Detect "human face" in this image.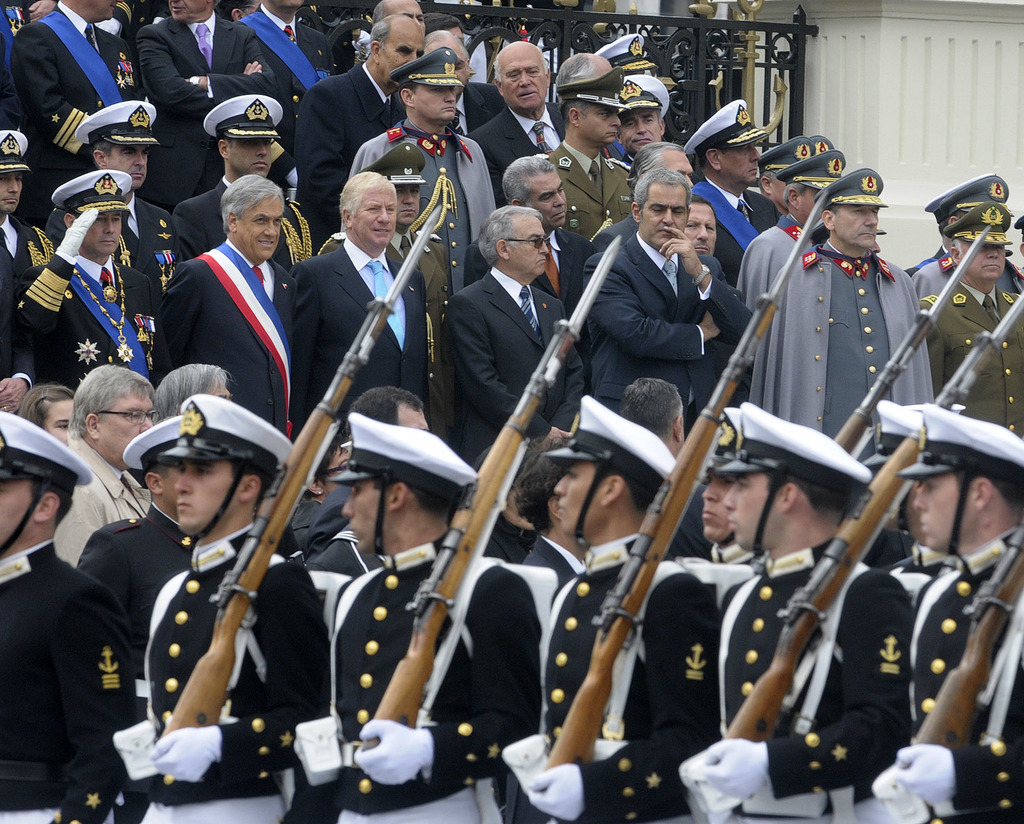
Detection: [left=43, top=399, right=71, bottom=444].
